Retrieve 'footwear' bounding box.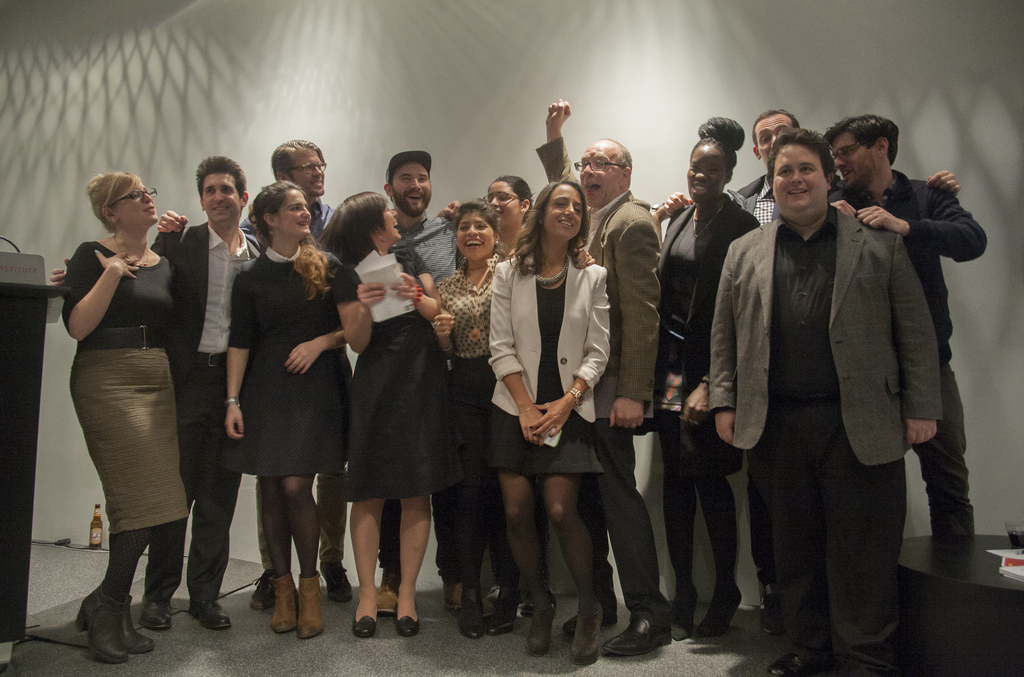
Bounding box: 516, 576, 554, 610.
